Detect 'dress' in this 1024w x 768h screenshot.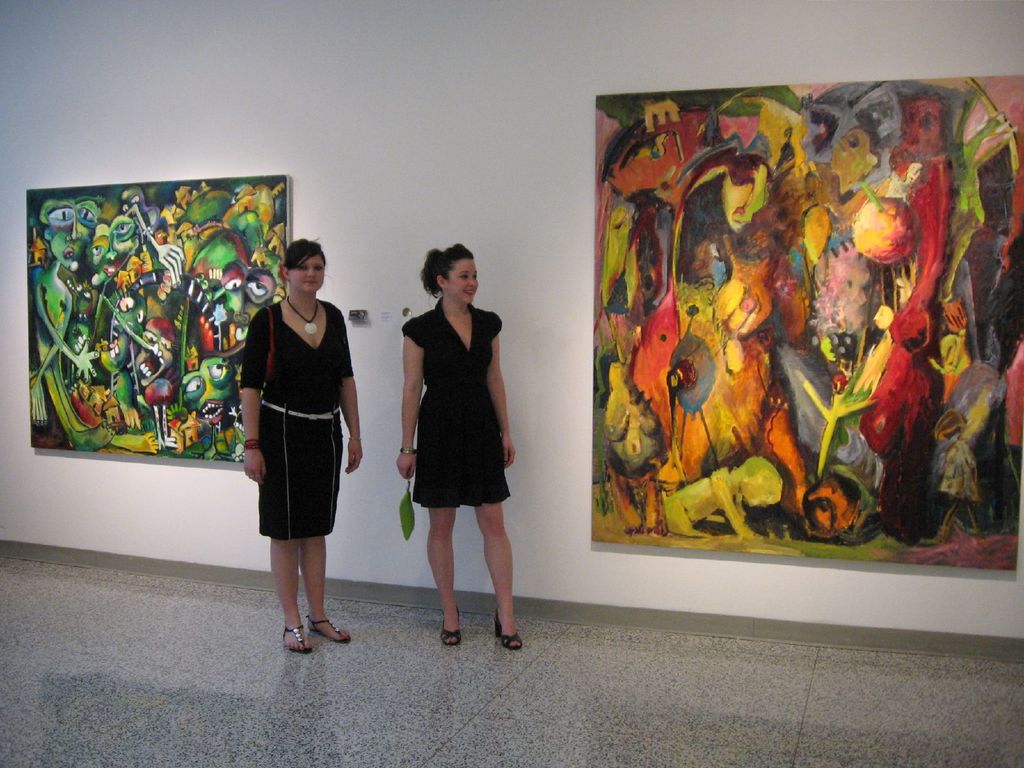
Detection: {"left": 390, "top": 289, "right": 508, "bottom": 520}.
